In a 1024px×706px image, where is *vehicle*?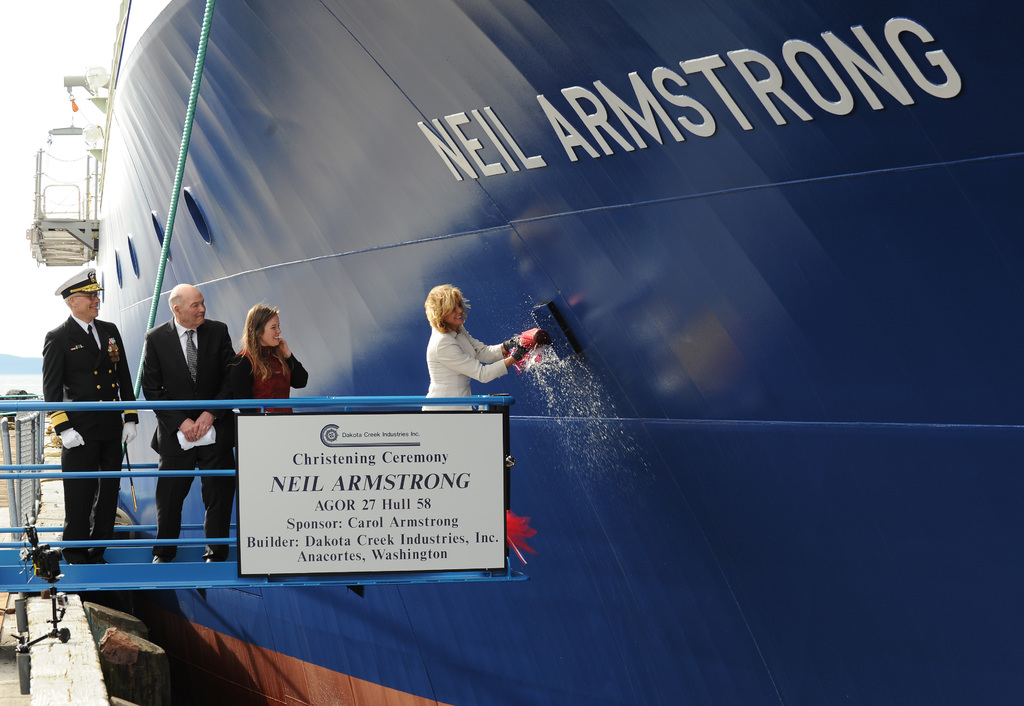
26, 0, 1023, 705.
